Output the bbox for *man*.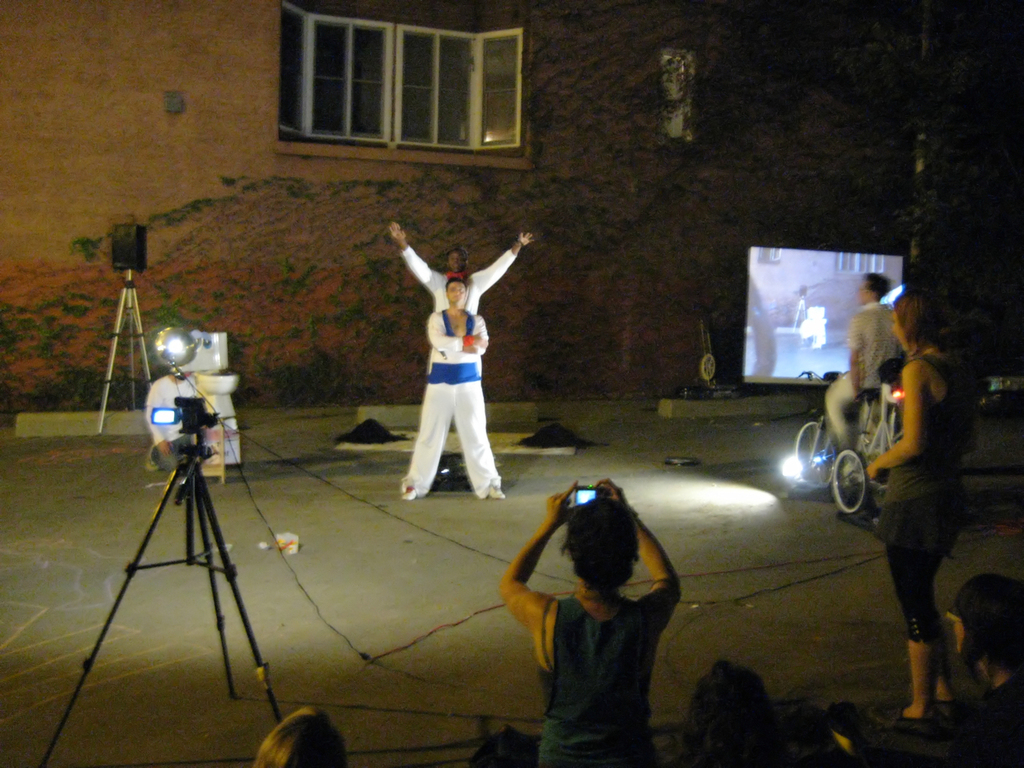
rect(485, 466, 704, 751).
